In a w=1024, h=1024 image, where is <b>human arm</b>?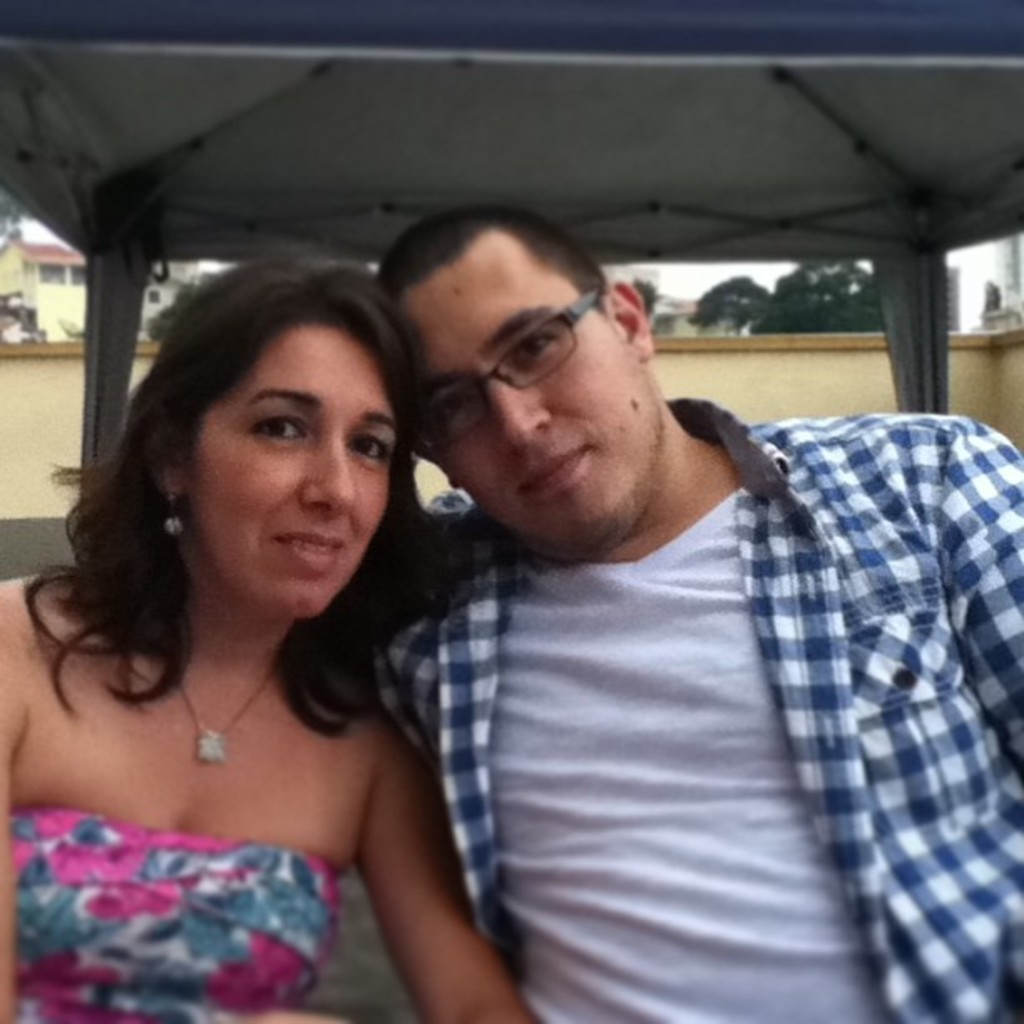
[left=924, top=418, right=1022, bottom=771].
